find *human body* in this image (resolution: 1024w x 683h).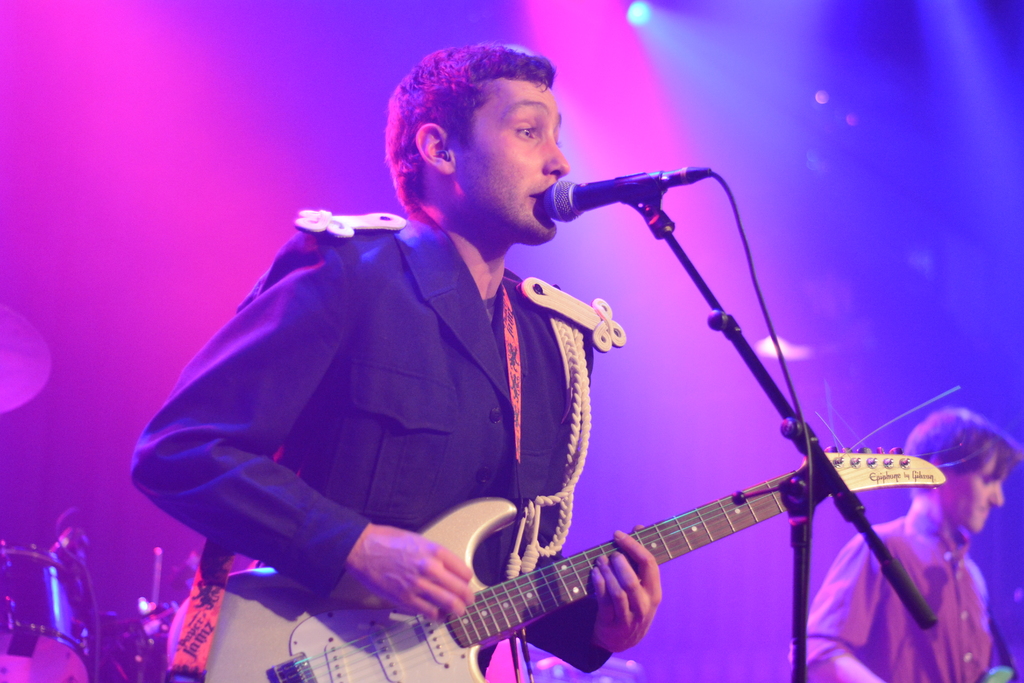
787 516 995 680.
